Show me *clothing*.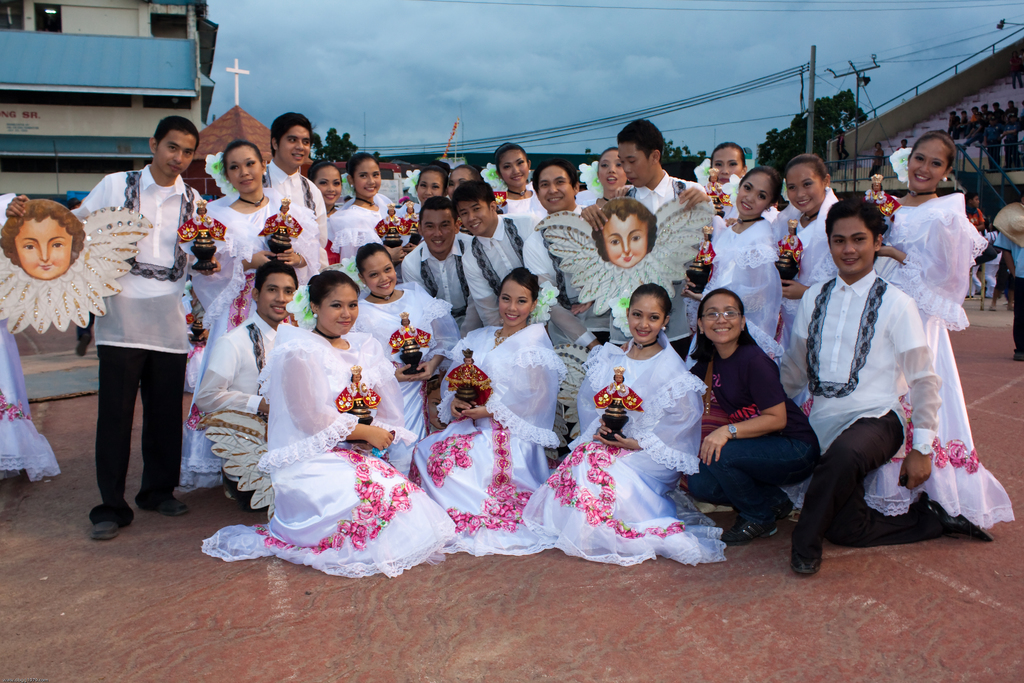
*clothing* is here: 390,315,572,565.
